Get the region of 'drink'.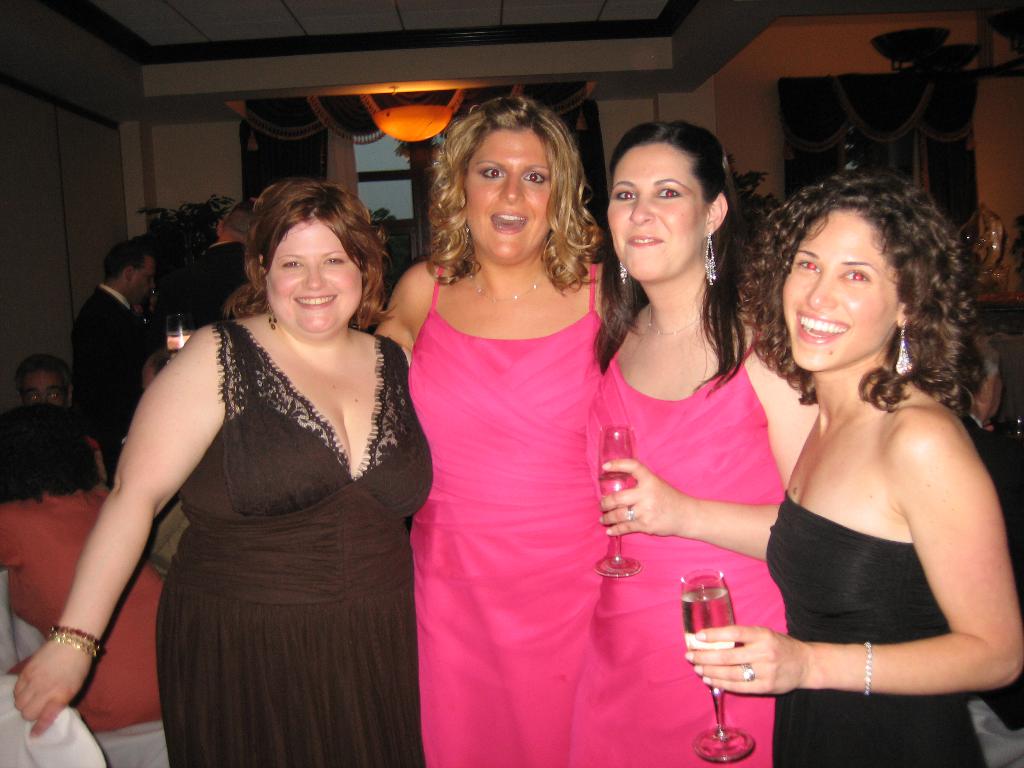
rect(593, 424, 632, 575).
